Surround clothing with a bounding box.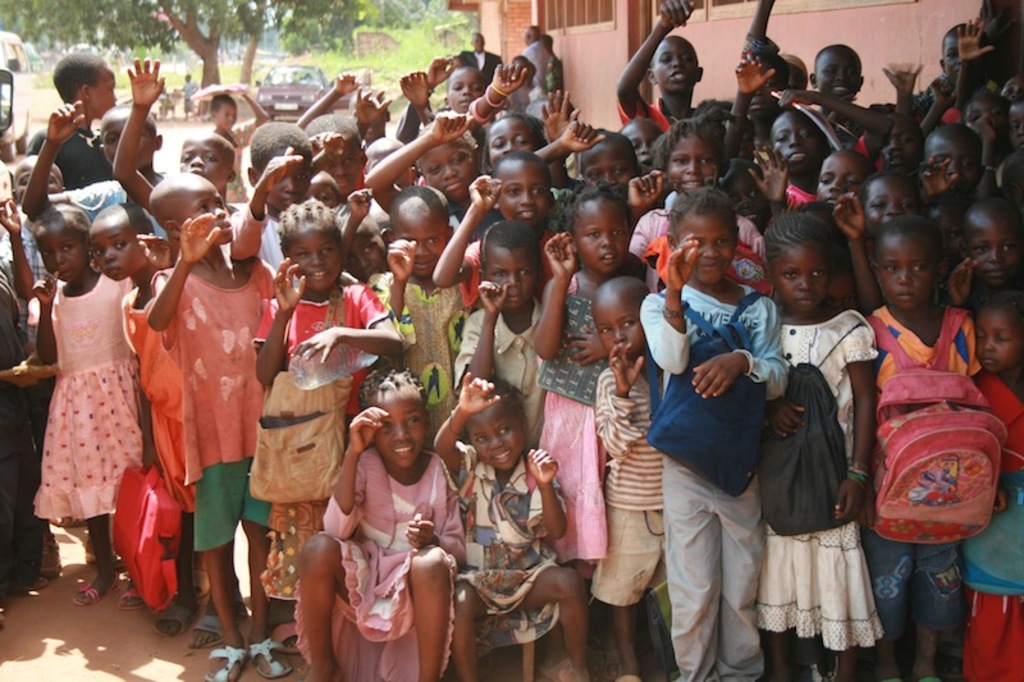
(614, 93, 662, 139).
